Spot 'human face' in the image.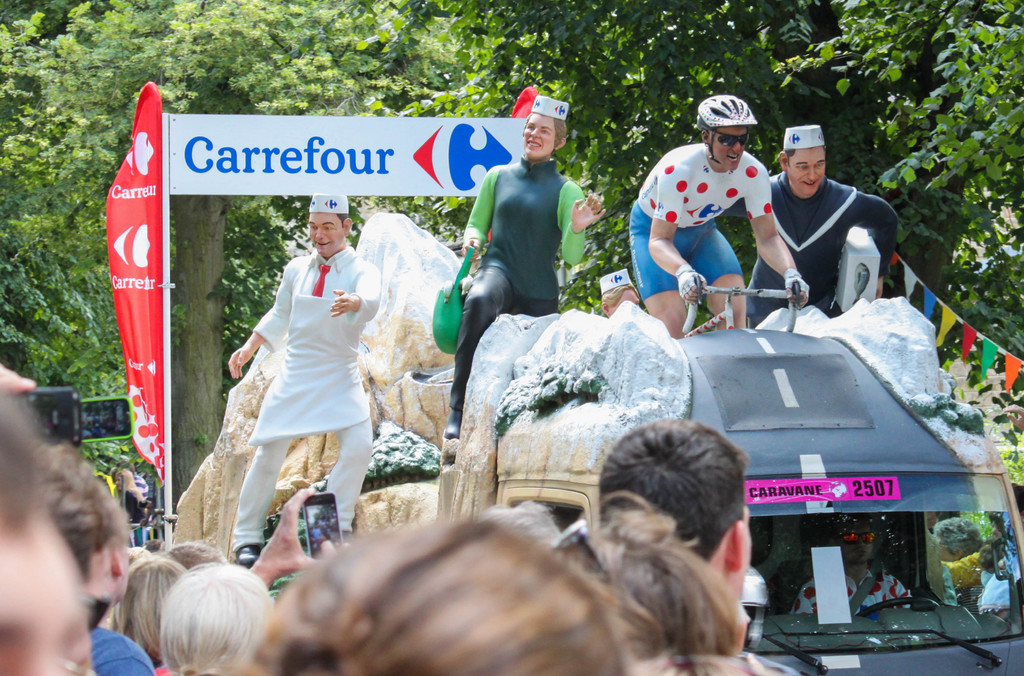
'human face' found at x1=791 y1=150 x2=824 y2=194.
